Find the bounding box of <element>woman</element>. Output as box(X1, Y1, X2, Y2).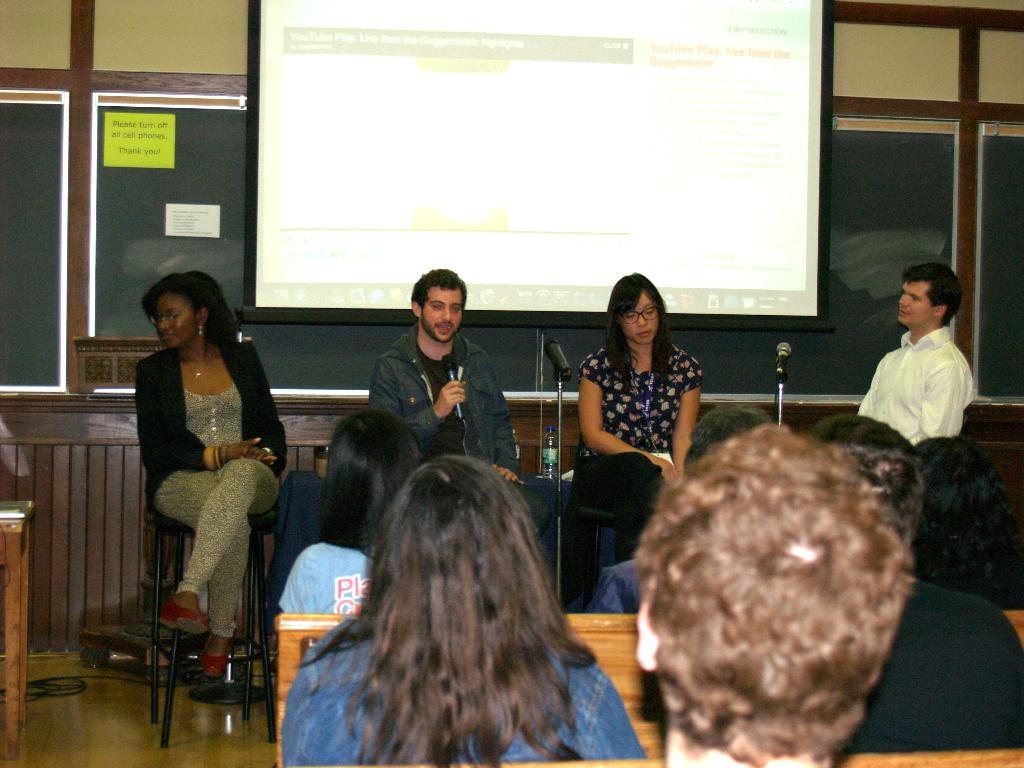
box(571, 275, 700, 566).
